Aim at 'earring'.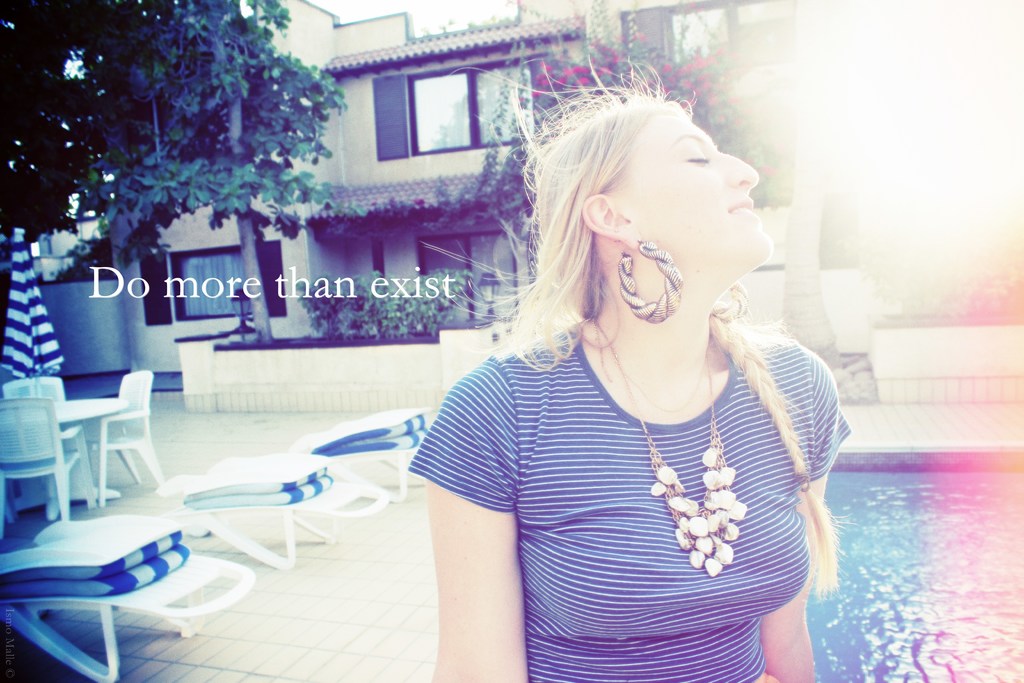
Aimed at crop(619, 238, 684, 333).
